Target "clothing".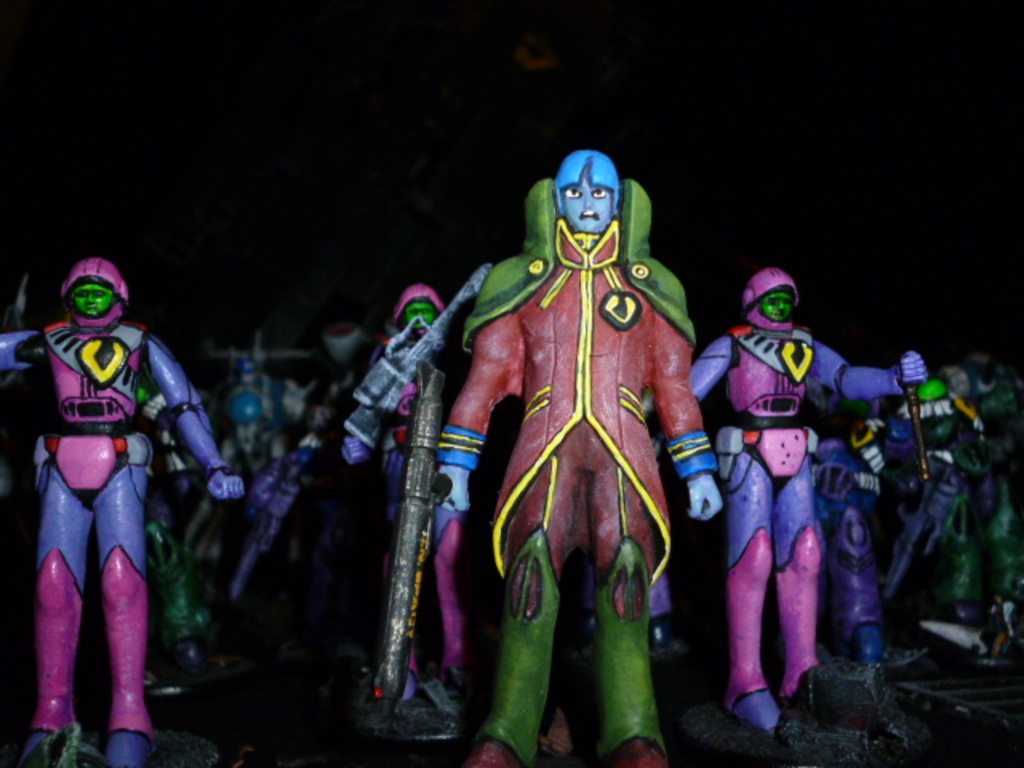
Target region: crop(32, 315, 149, 590).
